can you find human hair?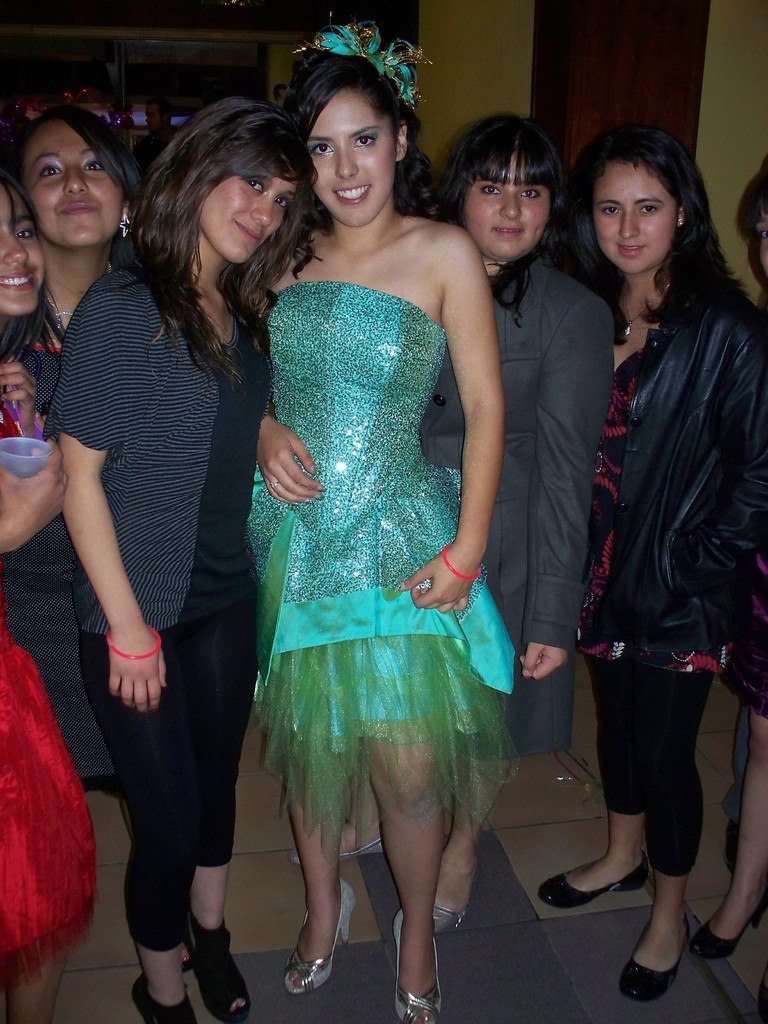
Yes, bounding box: pyautogui.locateOnScreen(131, 92, 321, 397).
